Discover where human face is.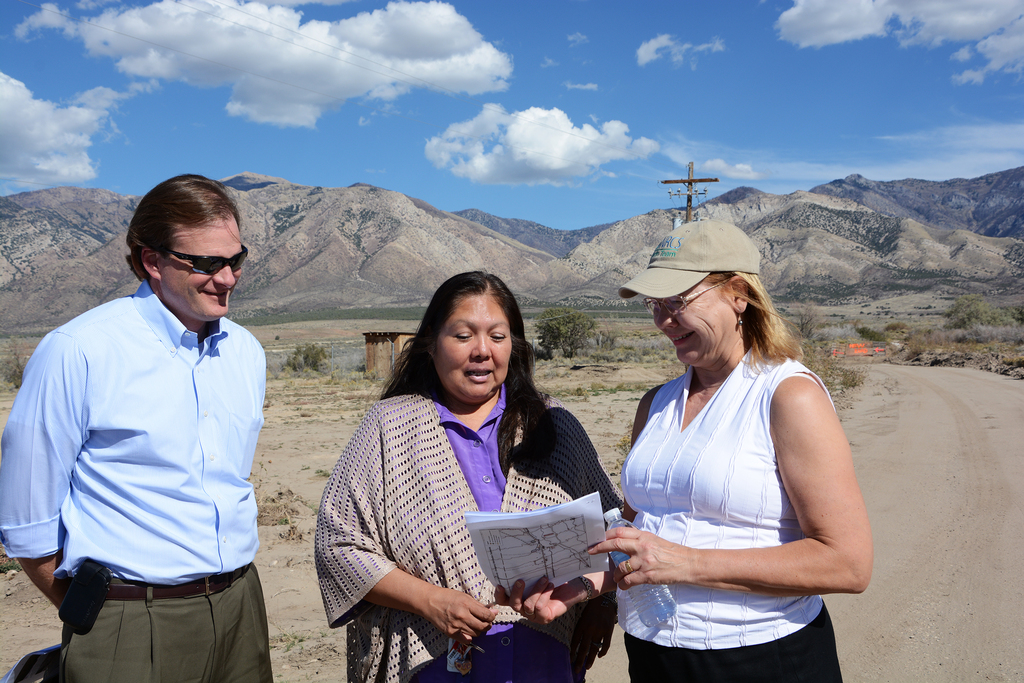
Discovered at box=[438, 291, 511, 399].
